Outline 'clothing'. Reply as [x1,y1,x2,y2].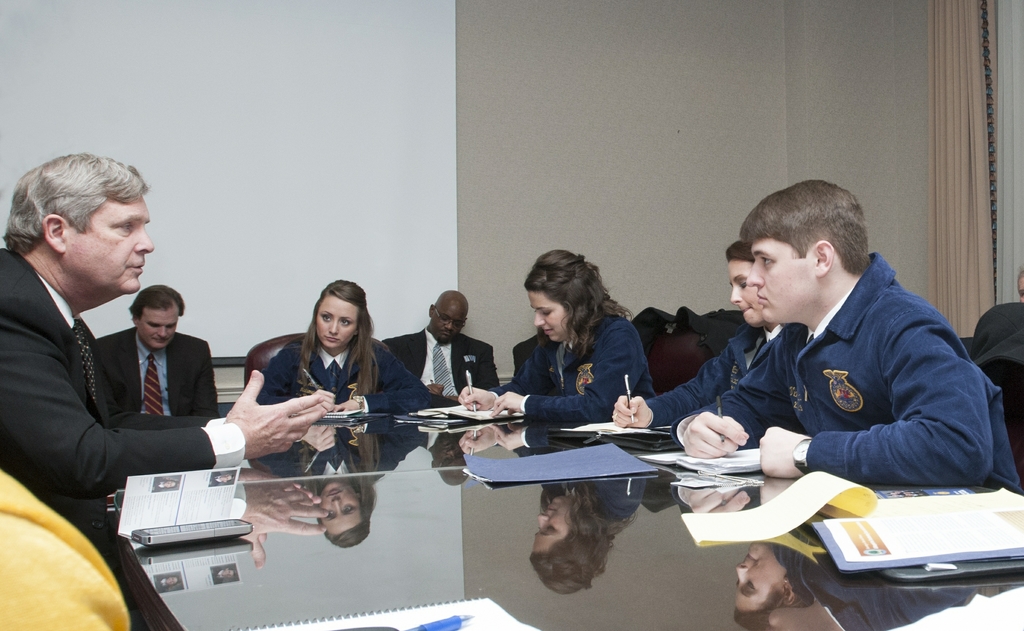
[648,320,783,425].
